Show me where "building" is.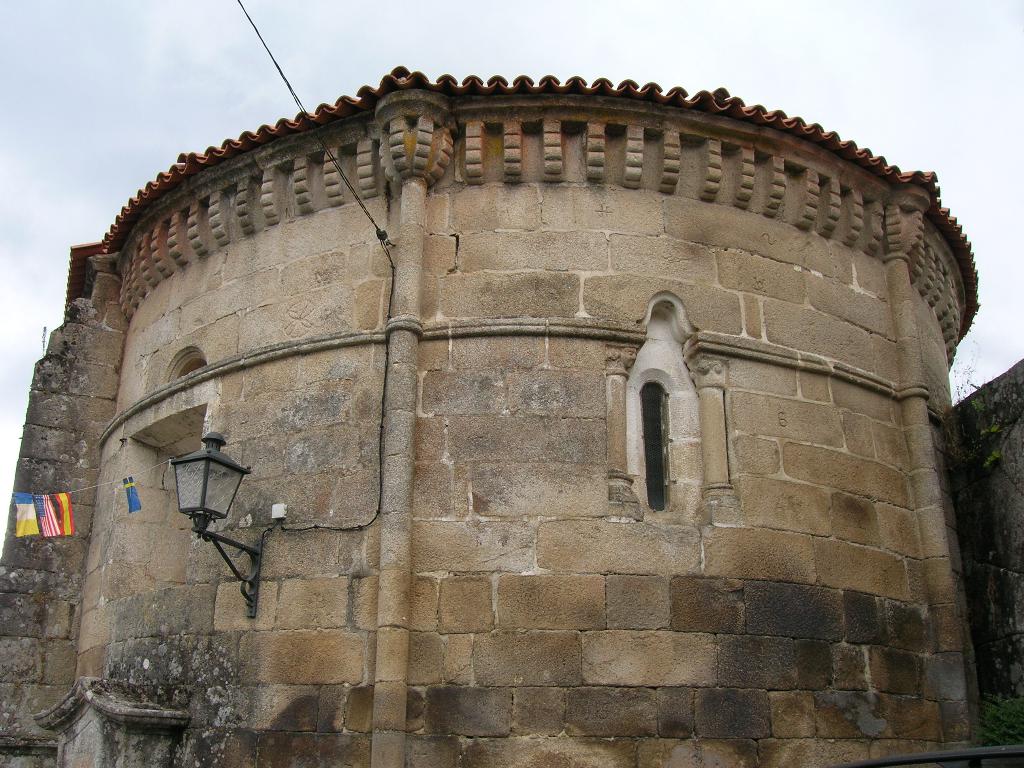
"building" is at box(0, 63, 988, 767).
